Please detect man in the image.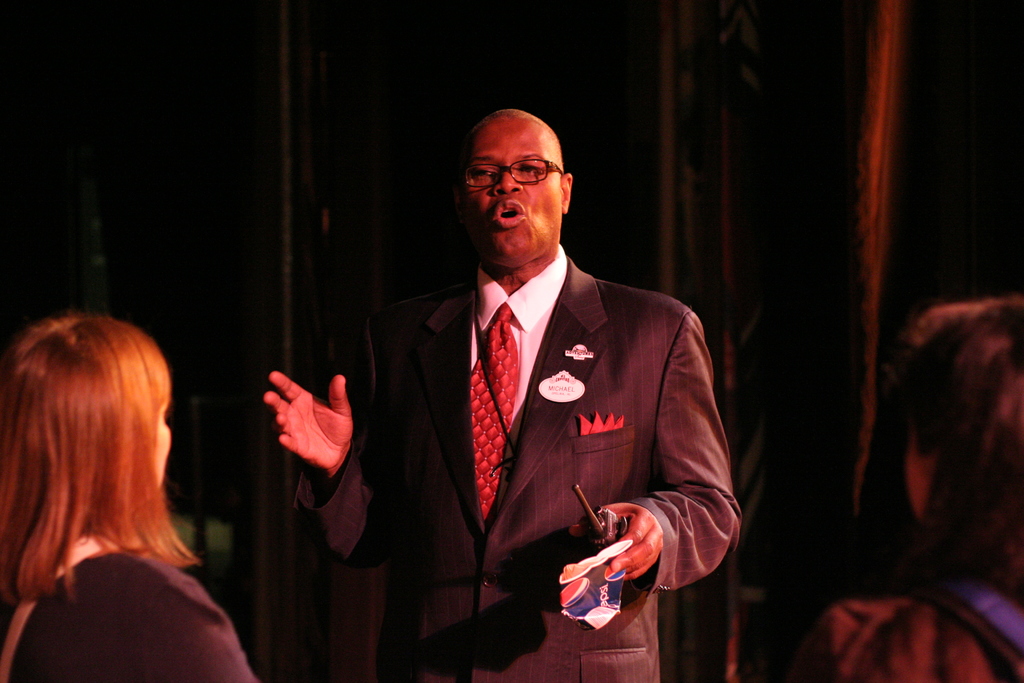
bbox=(259, 107, 746, 682).
